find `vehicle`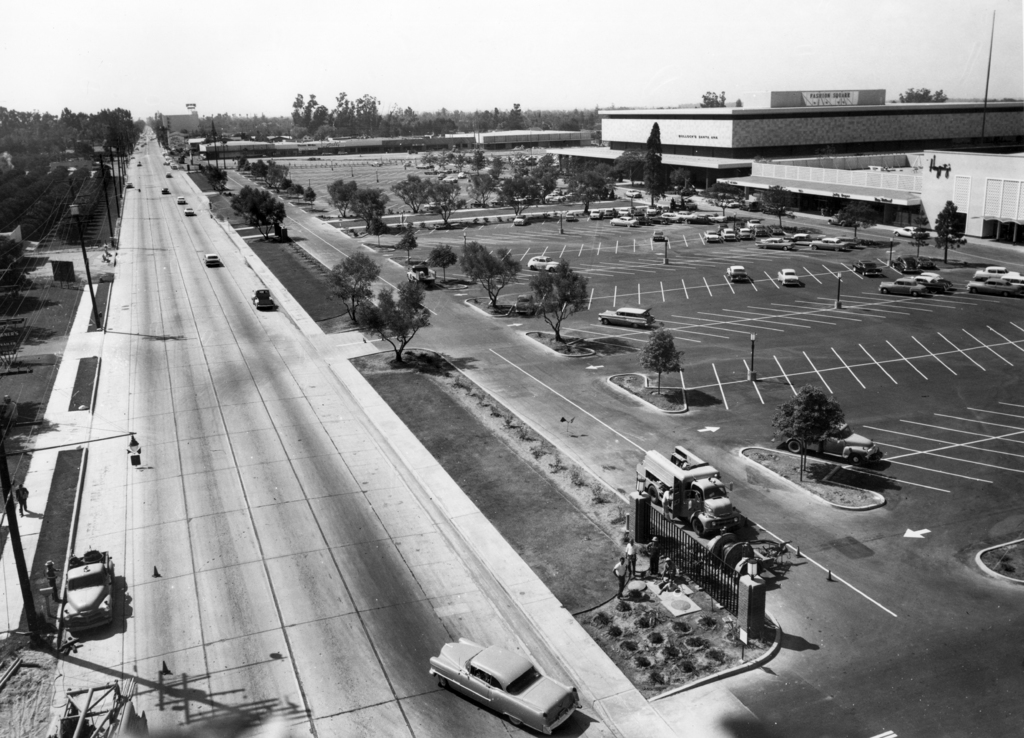
(x1=755, y1=237, x2=796, y2=249)
